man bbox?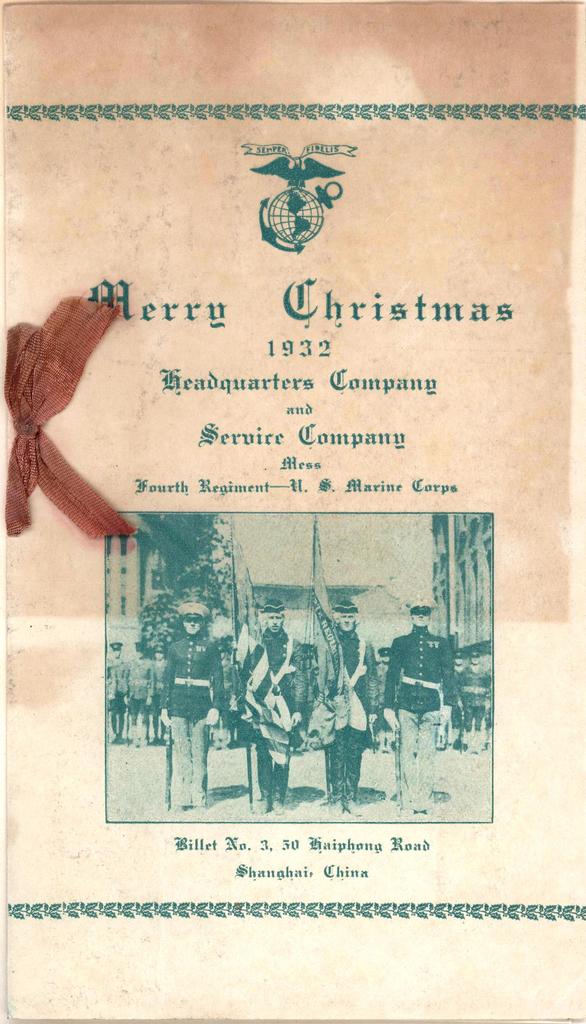
bbox=(320, 595, 371, 798)
